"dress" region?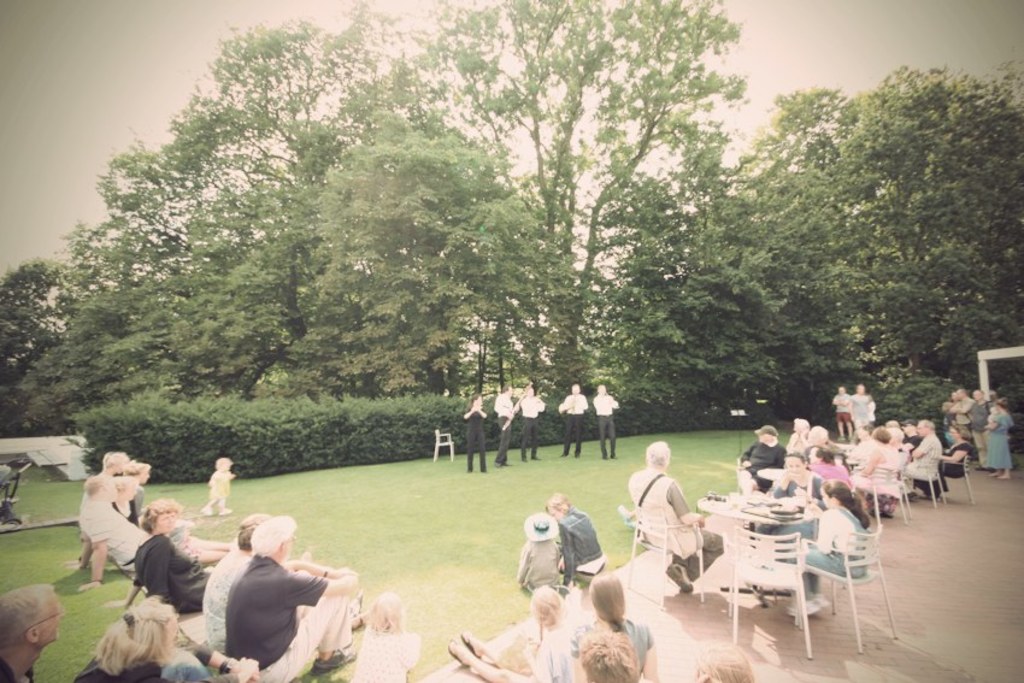
bbox=(916, 436, 969, 499)
